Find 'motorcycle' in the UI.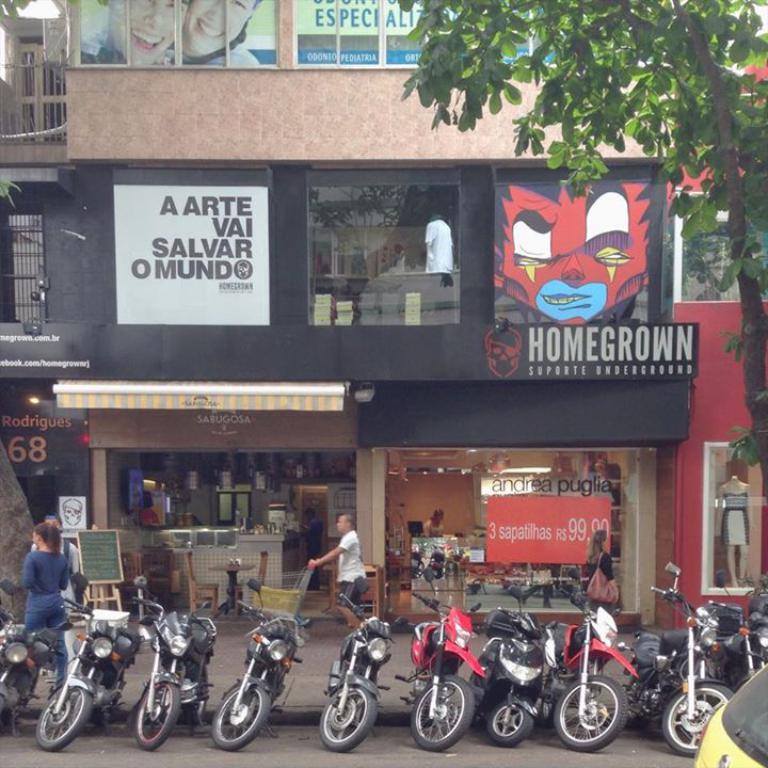
UI element at <box>621,561,735,755</box>.
